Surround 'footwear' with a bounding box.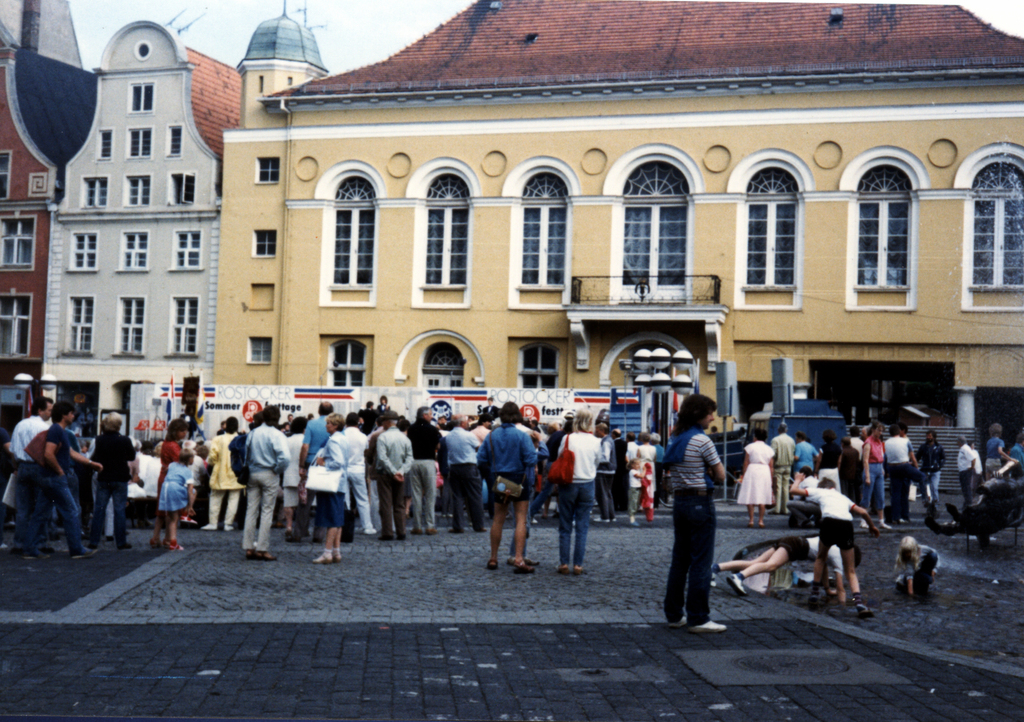
left=152, top=541, right=168, bottom=548.
